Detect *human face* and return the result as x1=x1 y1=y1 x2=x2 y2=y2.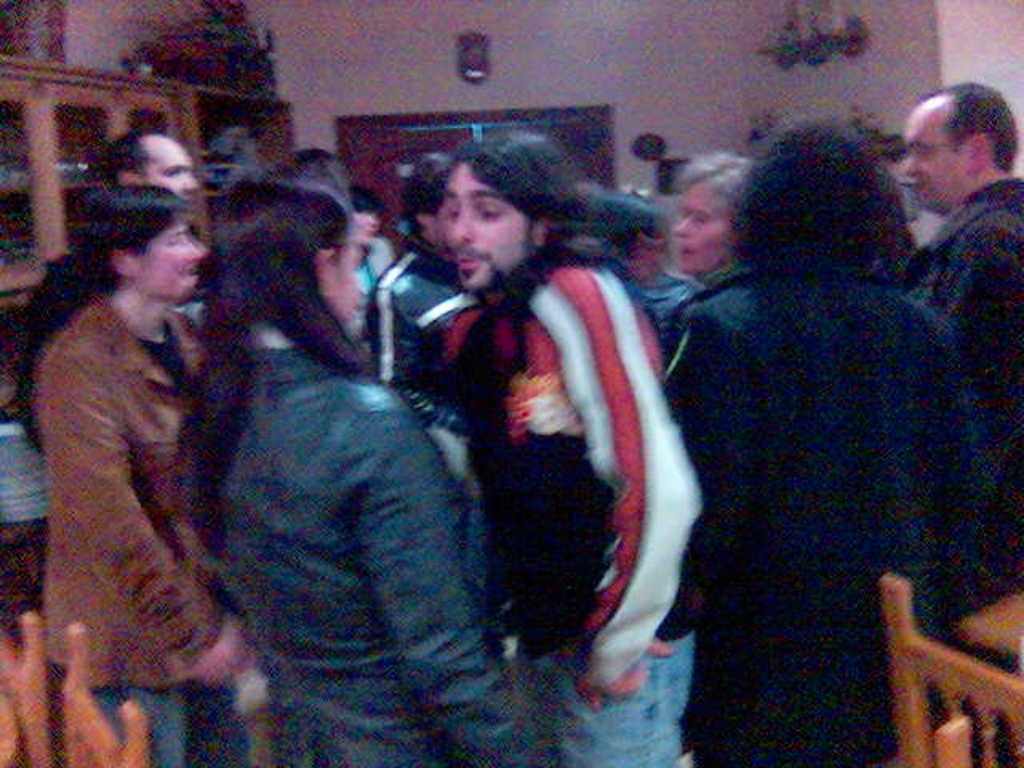
x1=674 y1=184 x2=731 y2=267.
